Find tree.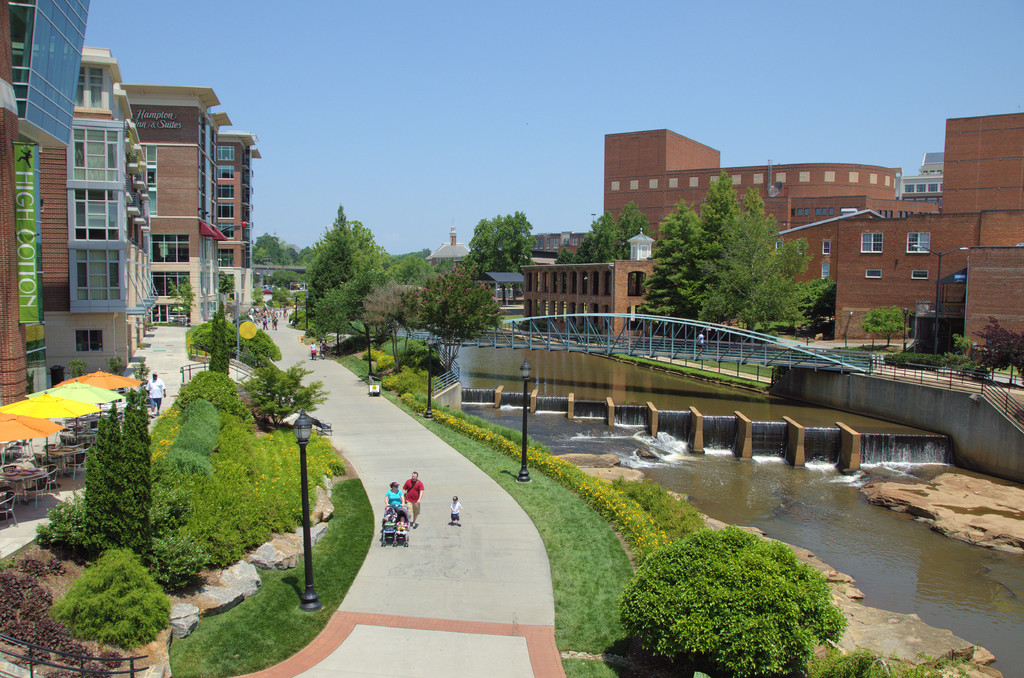
355, 278, 446, 370.
